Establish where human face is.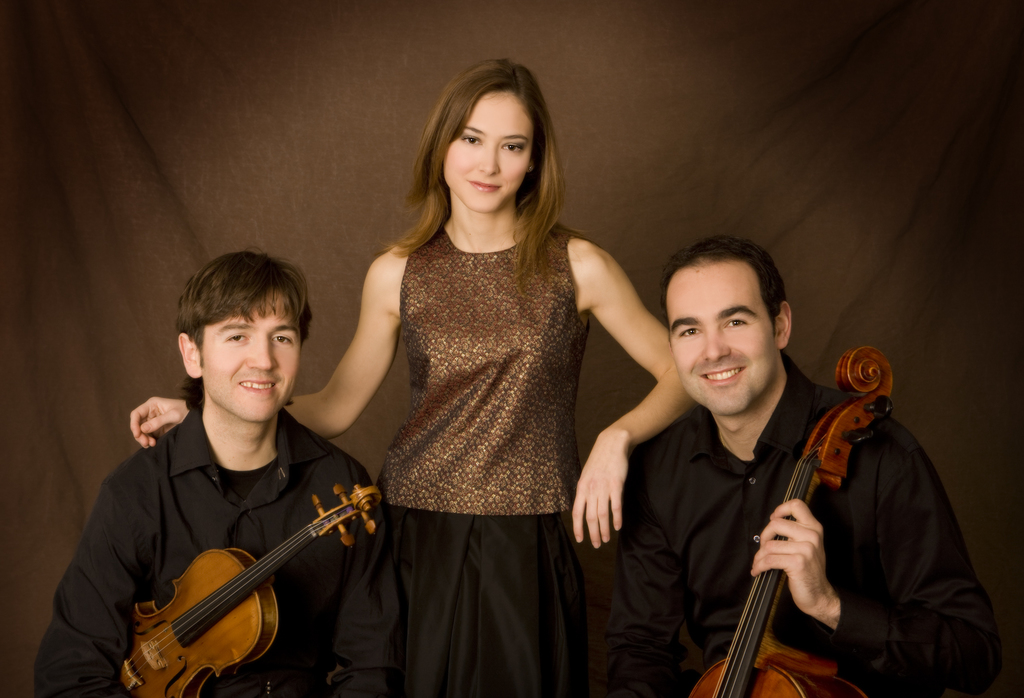
Established at 210:304:300:422.
